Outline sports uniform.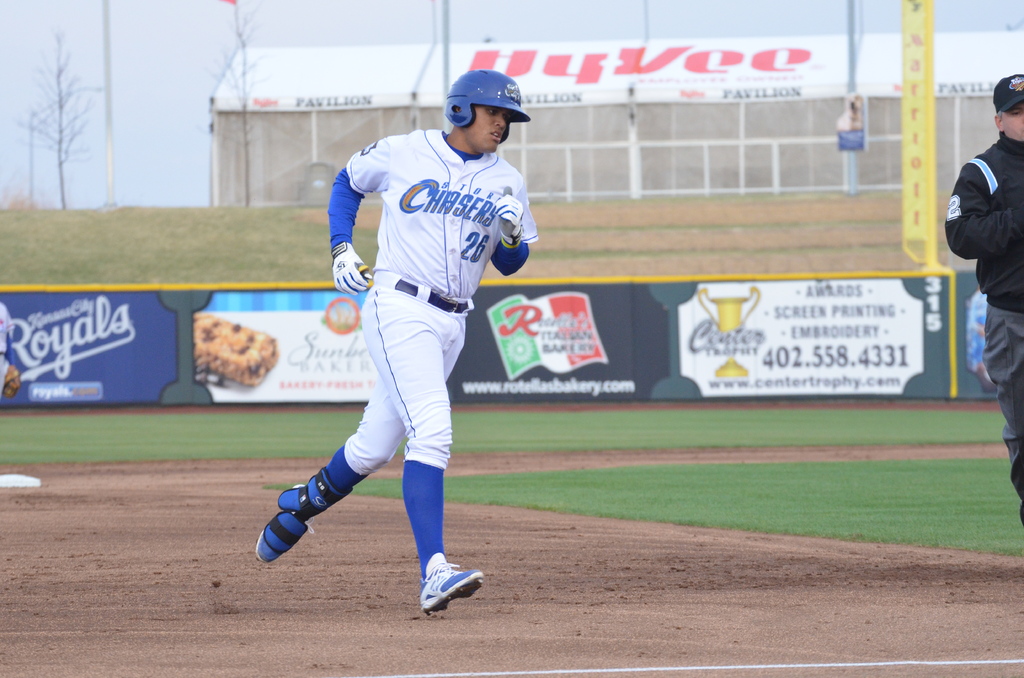
Outline: 329:119:555:589.
